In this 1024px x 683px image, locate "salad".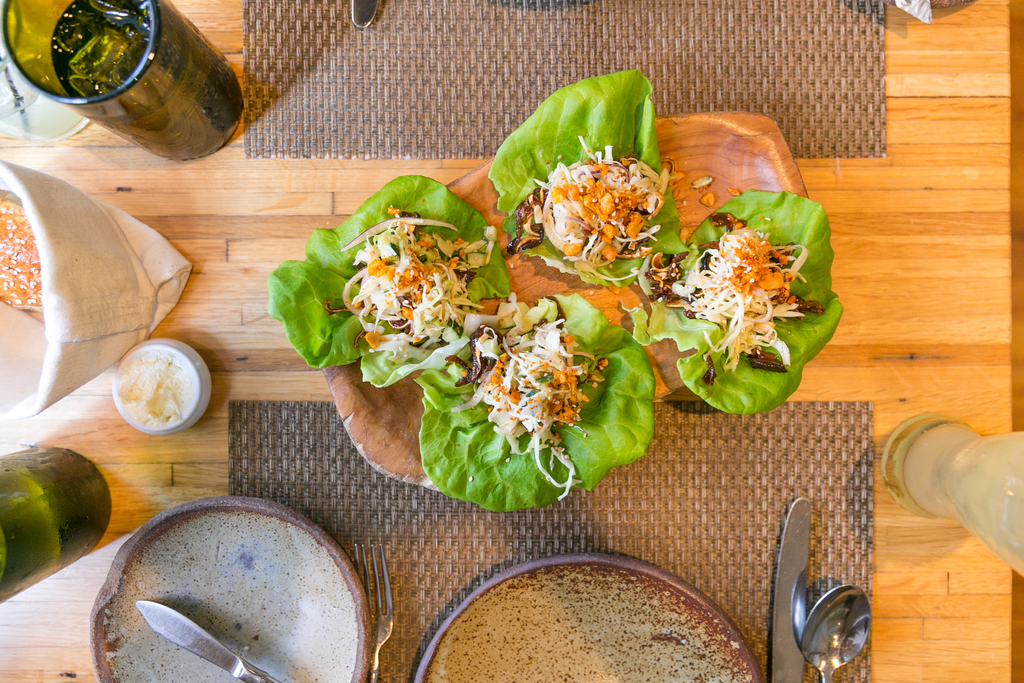
Bounding box: (505,128,676,273).
